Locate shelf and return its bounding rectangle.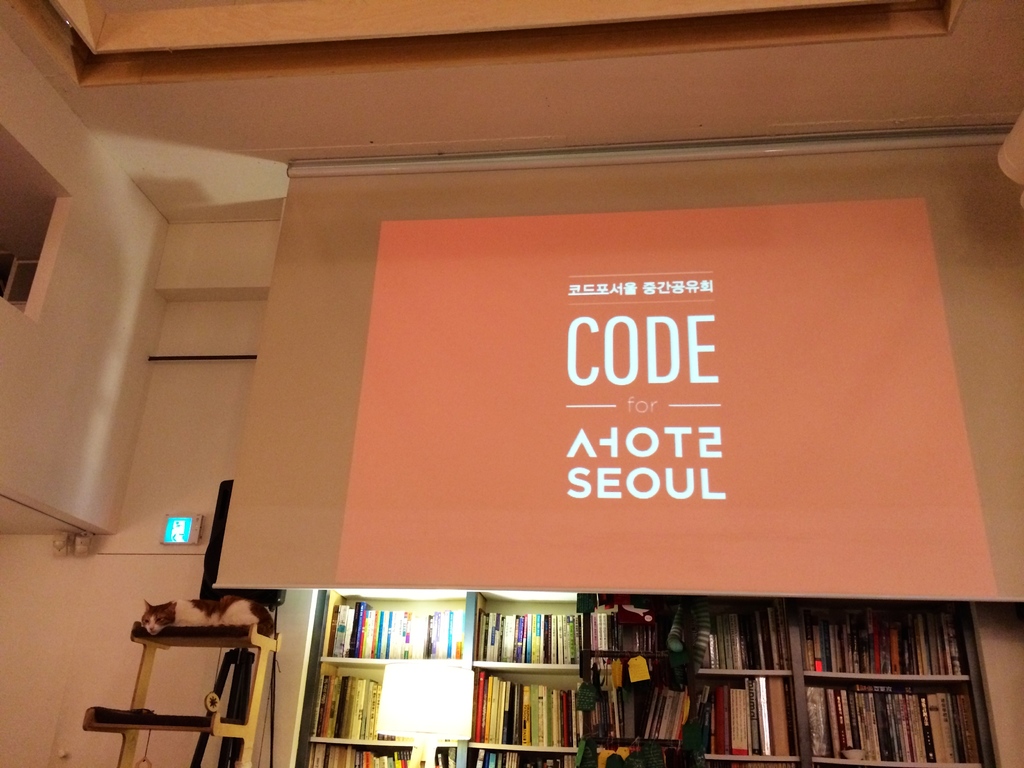
290,739,461,767.
